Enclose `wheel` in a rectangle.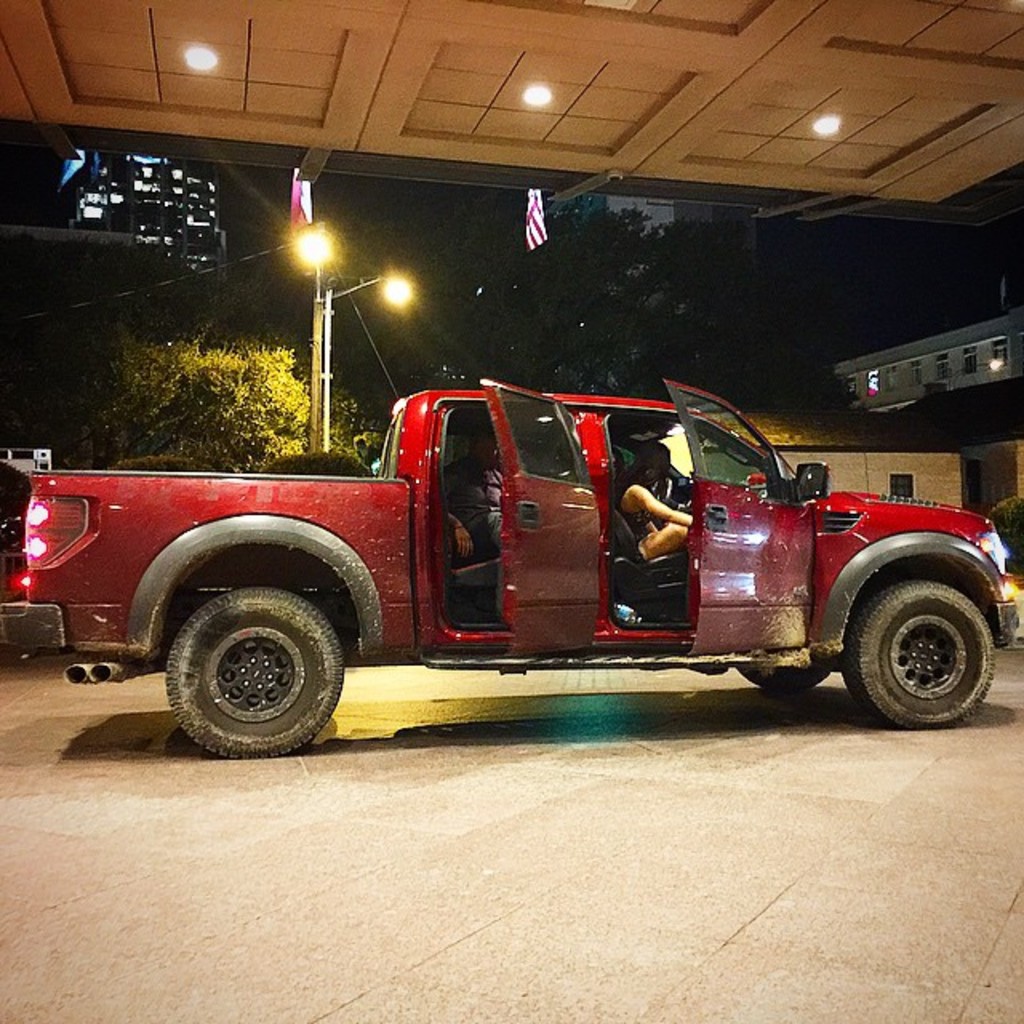
detection(734, 648, 842, 696).
